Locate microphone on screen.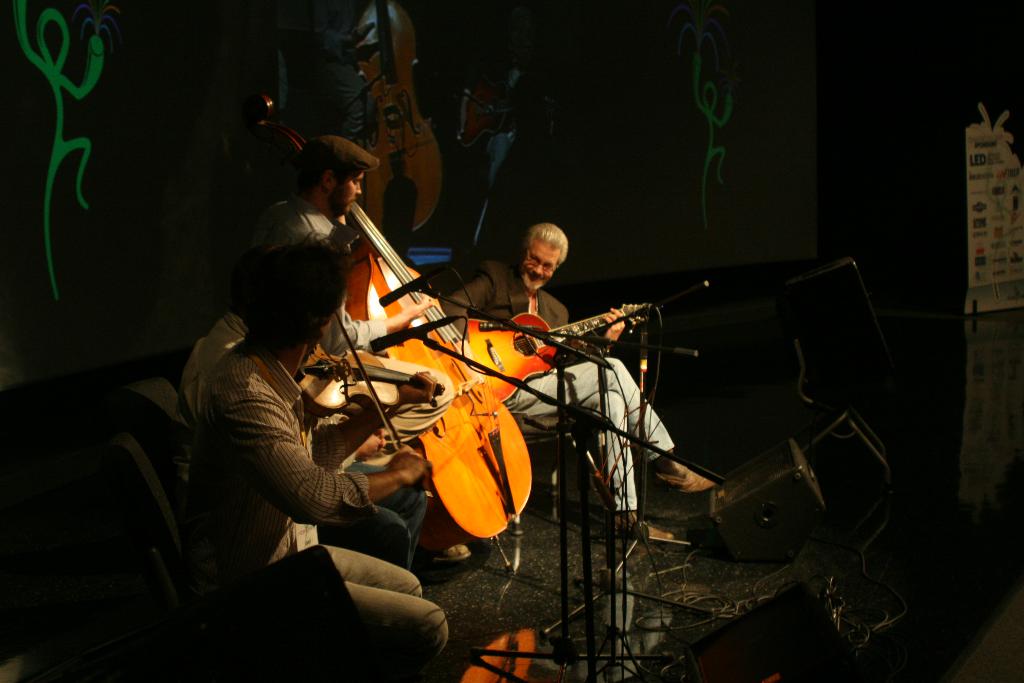
On screen at [362, 315, 464, 357].
